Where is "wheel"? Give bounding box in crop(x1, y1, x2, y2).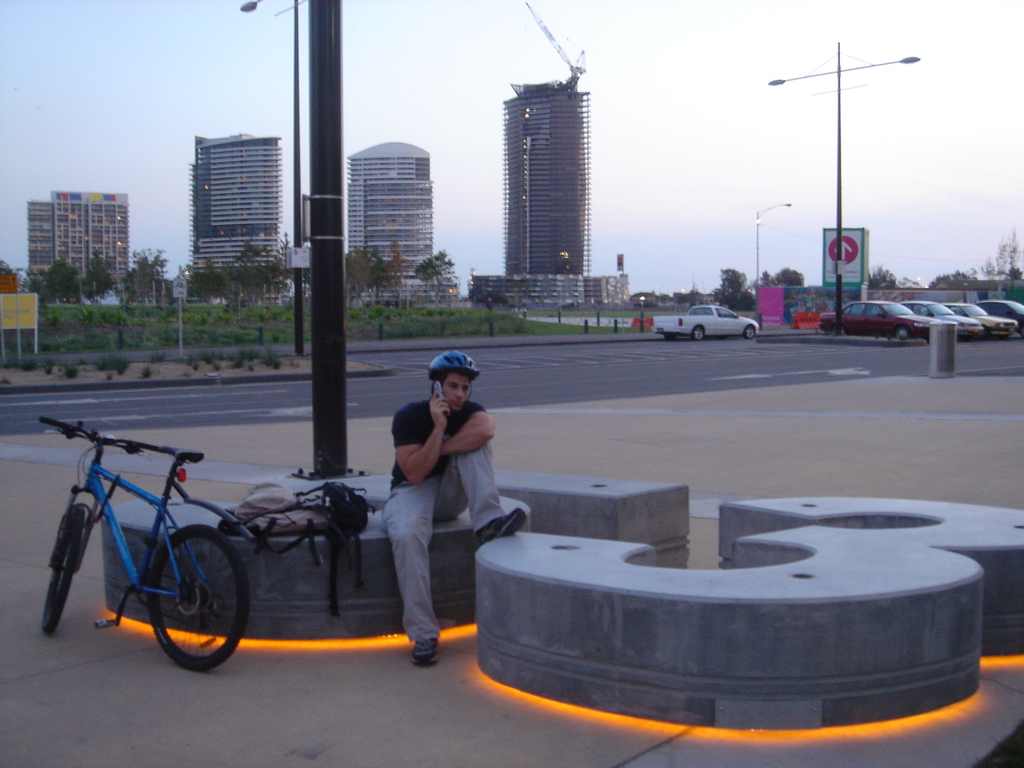
crop(745, 323, 759, 338).
